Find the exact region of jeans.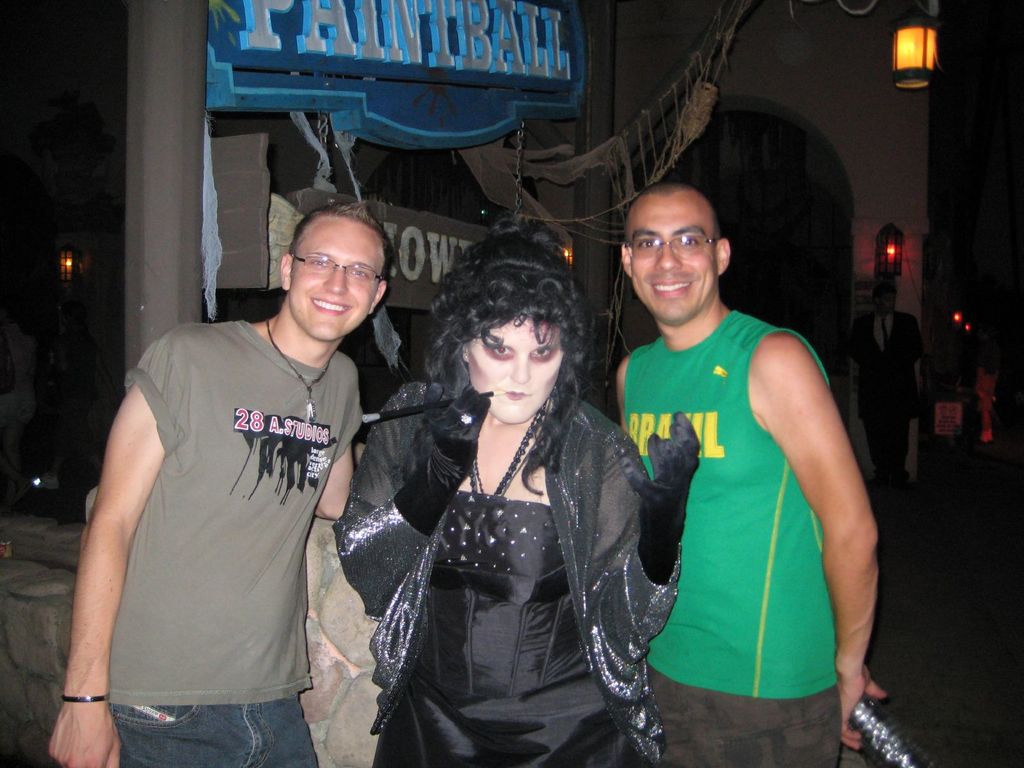
Exact region: {"left": 597, "top": 663, "right": 838, "bottom": 764}.
